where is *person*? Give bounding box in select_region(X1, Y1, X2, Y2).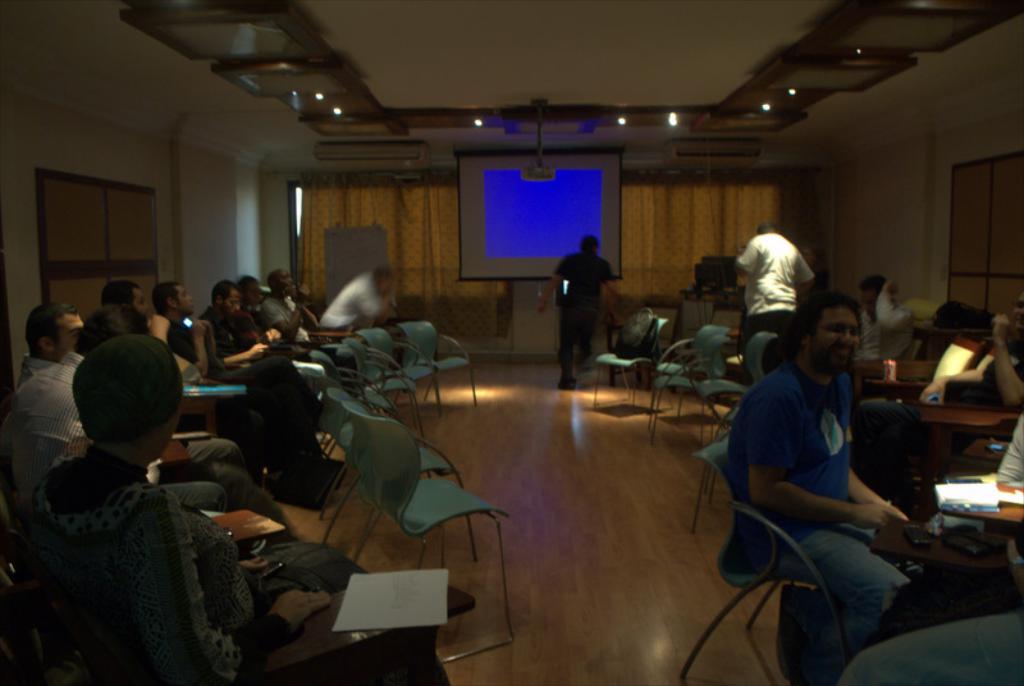
select_region(156, 278, 346, 507).
